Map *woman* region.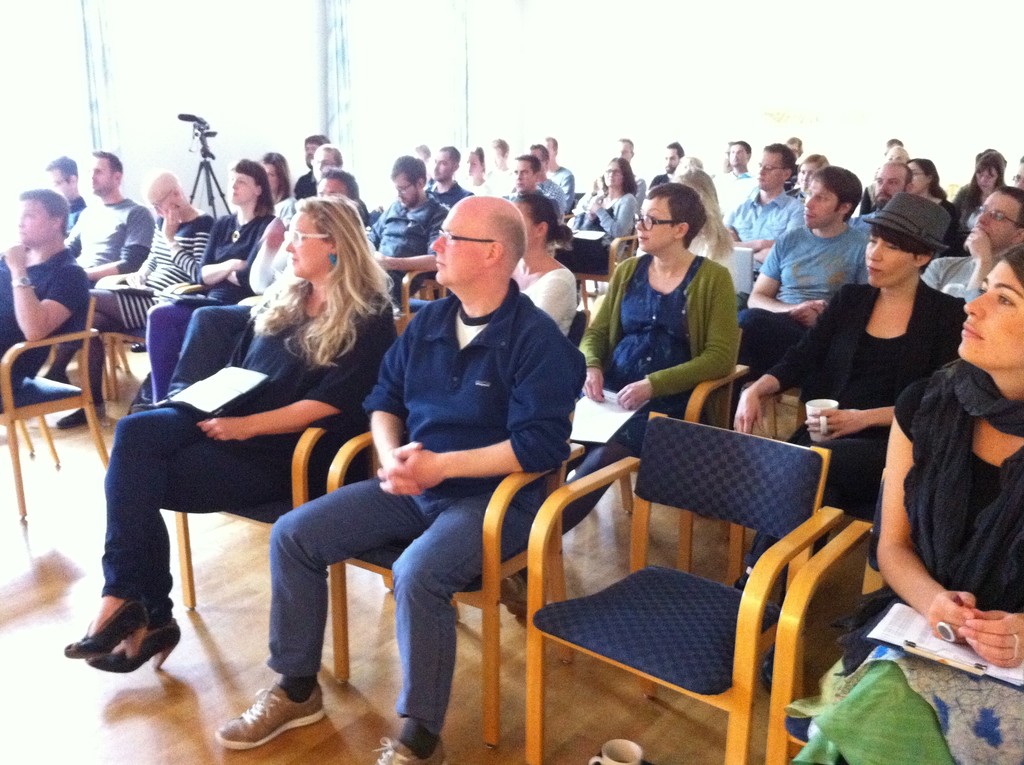
Mapped to bbox(259, 150, 287, 205).
